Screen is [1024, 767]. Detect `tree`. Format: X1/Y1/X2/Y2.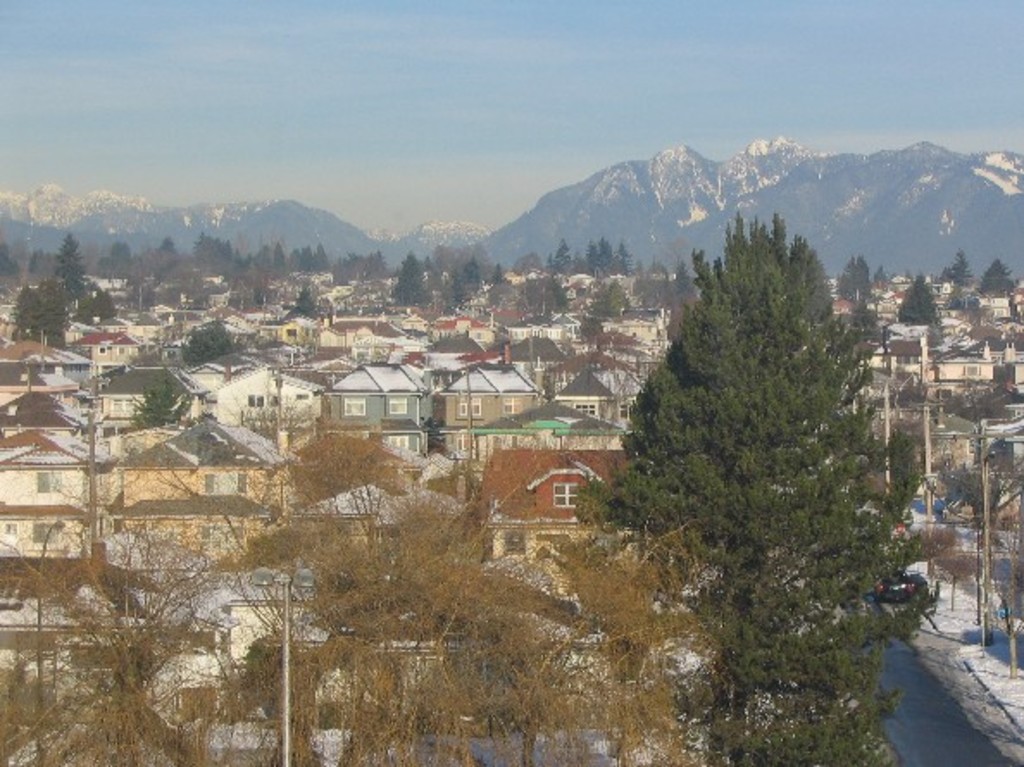
10/272/62/345.
